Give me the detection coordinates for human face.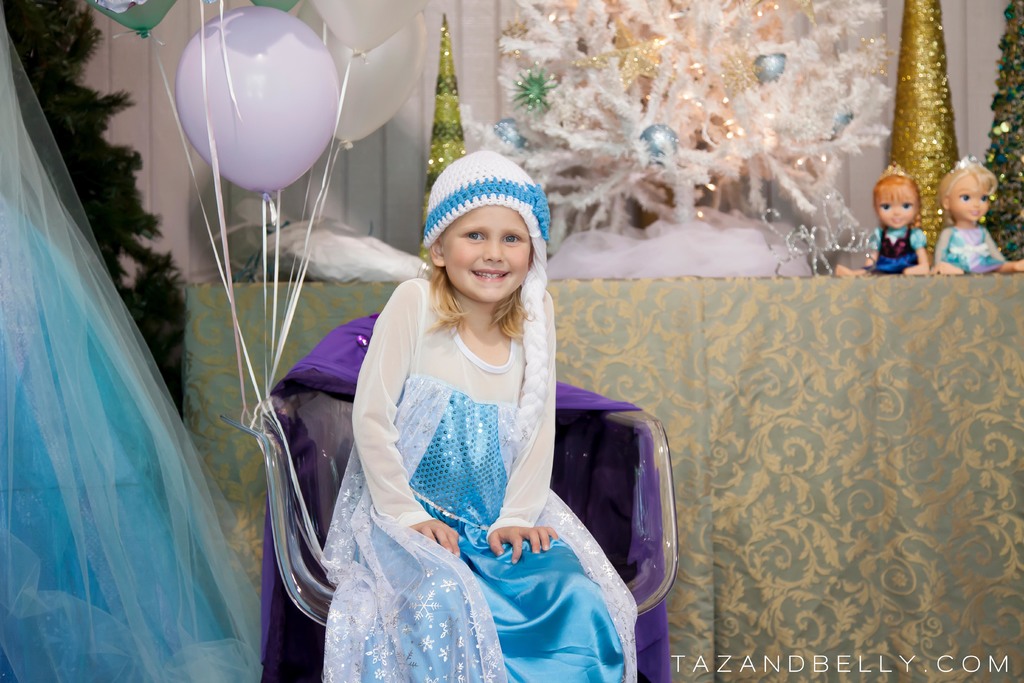
bbox(947, 172, 990, 220).
